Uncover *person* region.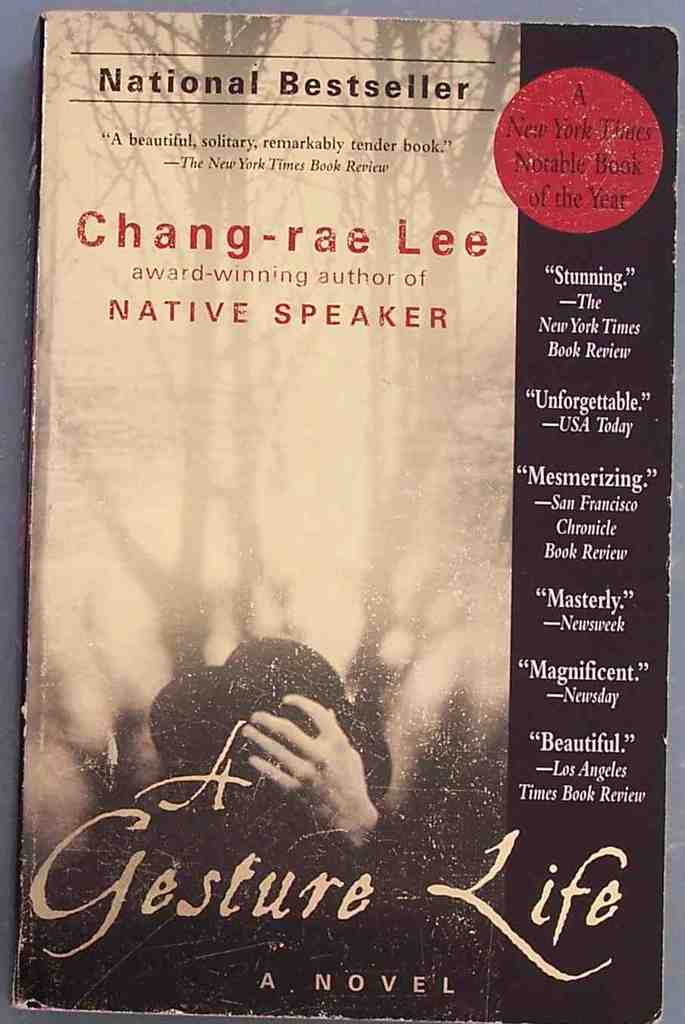
Uncovered: [x1=17, y1=636, x2=500, y2=1023].
